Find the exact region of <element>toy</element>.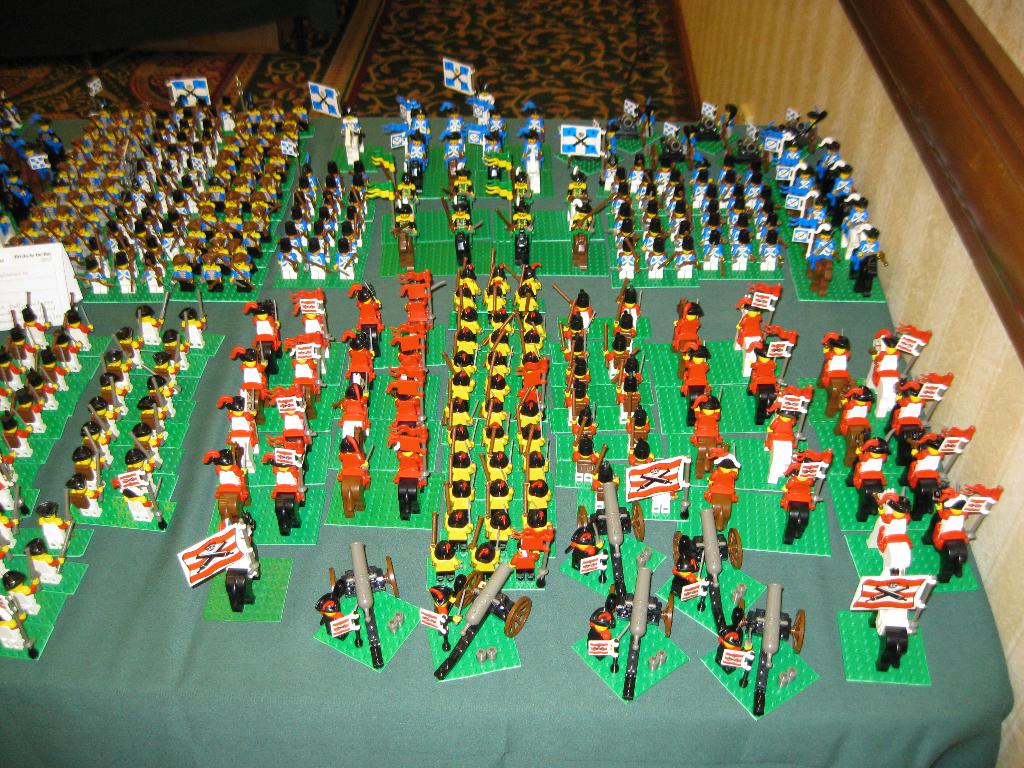
Exact region: <box>515,408,542,458</box>.
